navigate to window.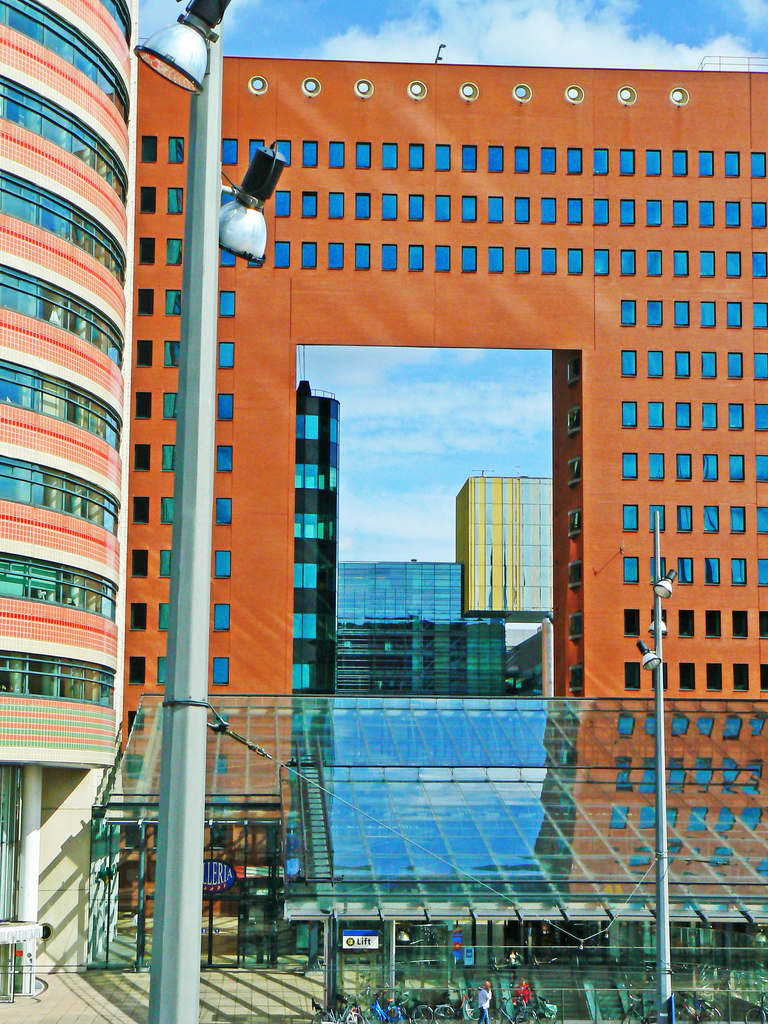
Navigation target: 753:351:767:380.
